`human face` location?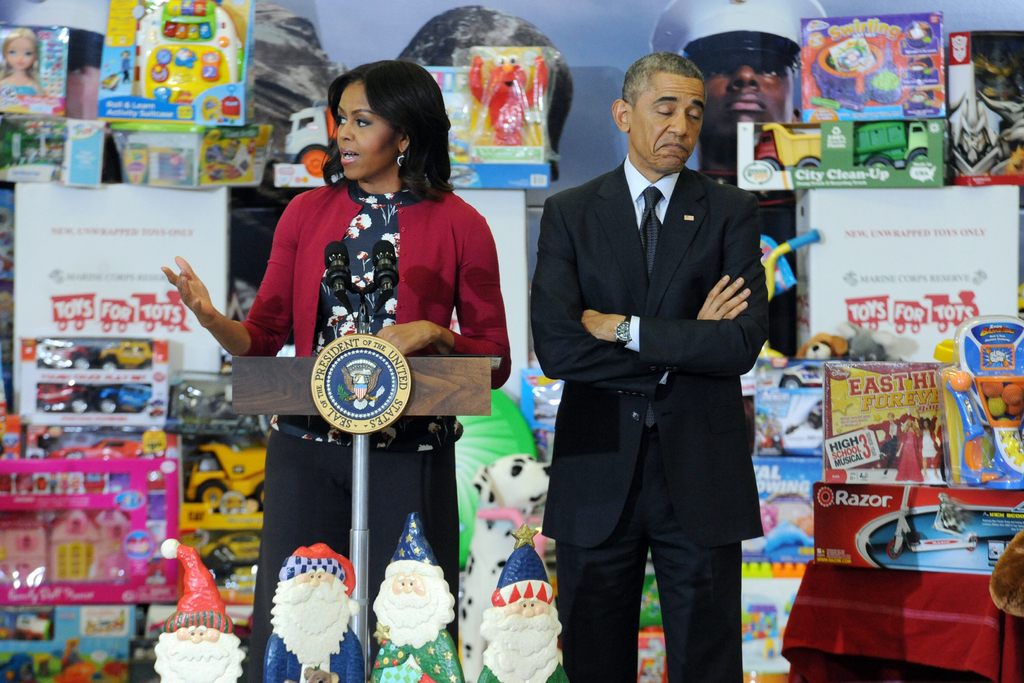
628 70 708 175
